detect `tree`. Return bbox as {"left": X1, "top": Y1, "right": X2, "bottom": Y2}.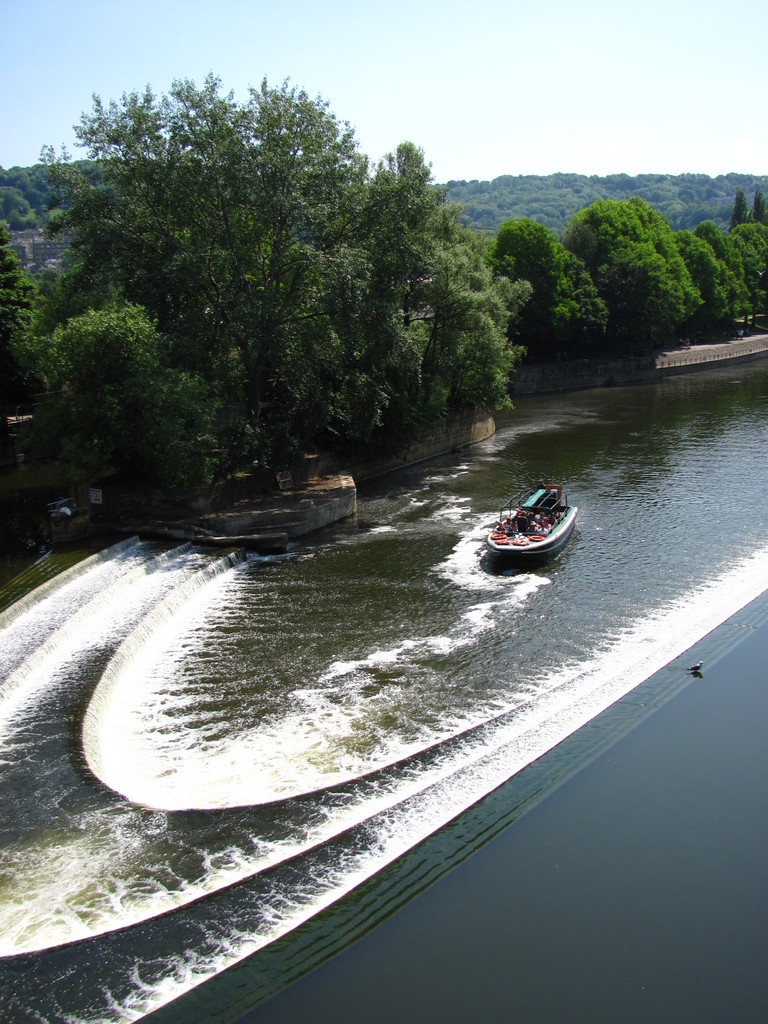
{"left": 569, "top": 187, "right": 705, "bottom": 307}.
